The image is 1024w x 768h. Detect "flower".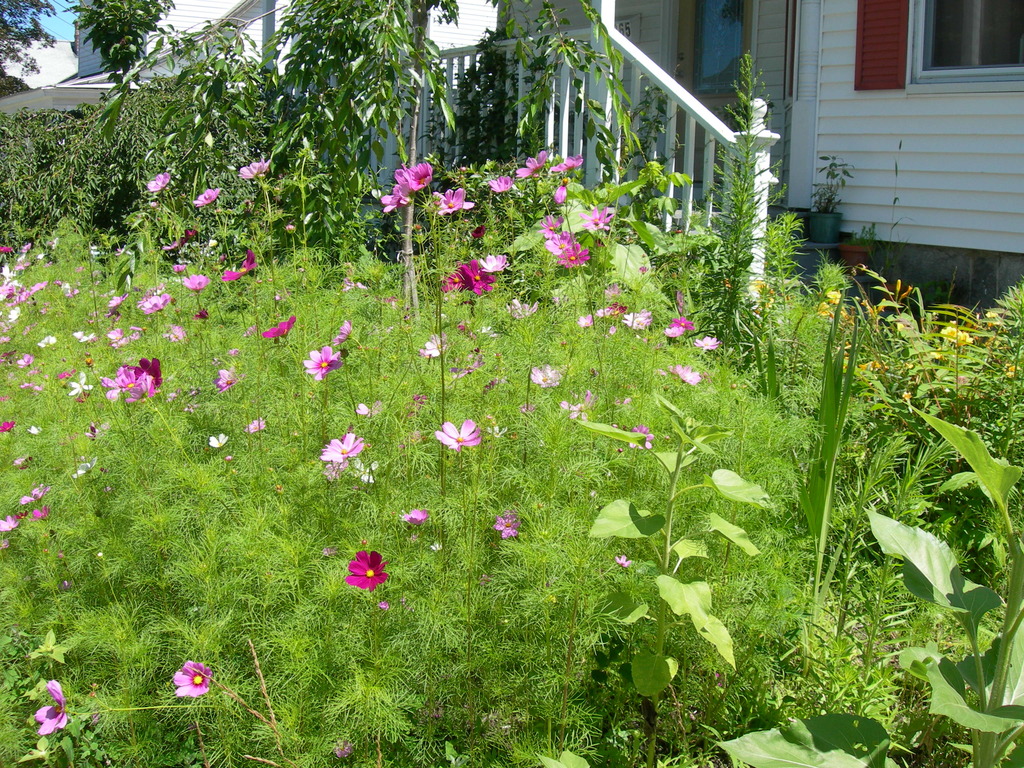
Detection: [left=243, top=419, right=268, bottom=431].
